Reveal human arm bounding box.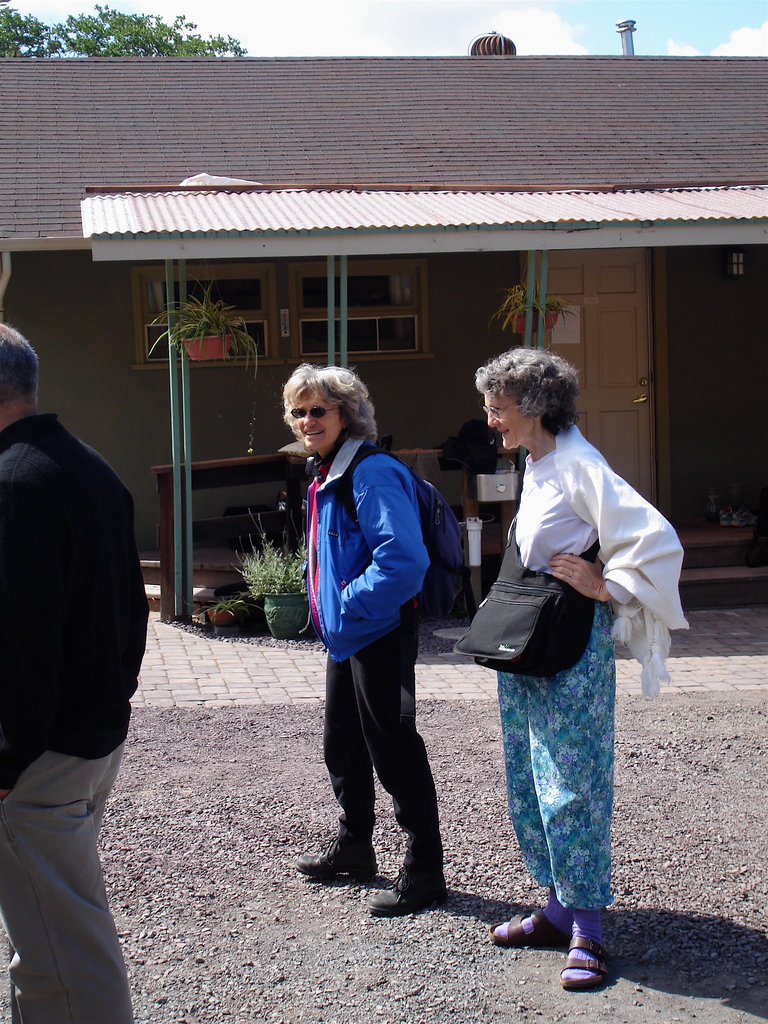
Revealed: bbox=[331, 463, 429, 648].
